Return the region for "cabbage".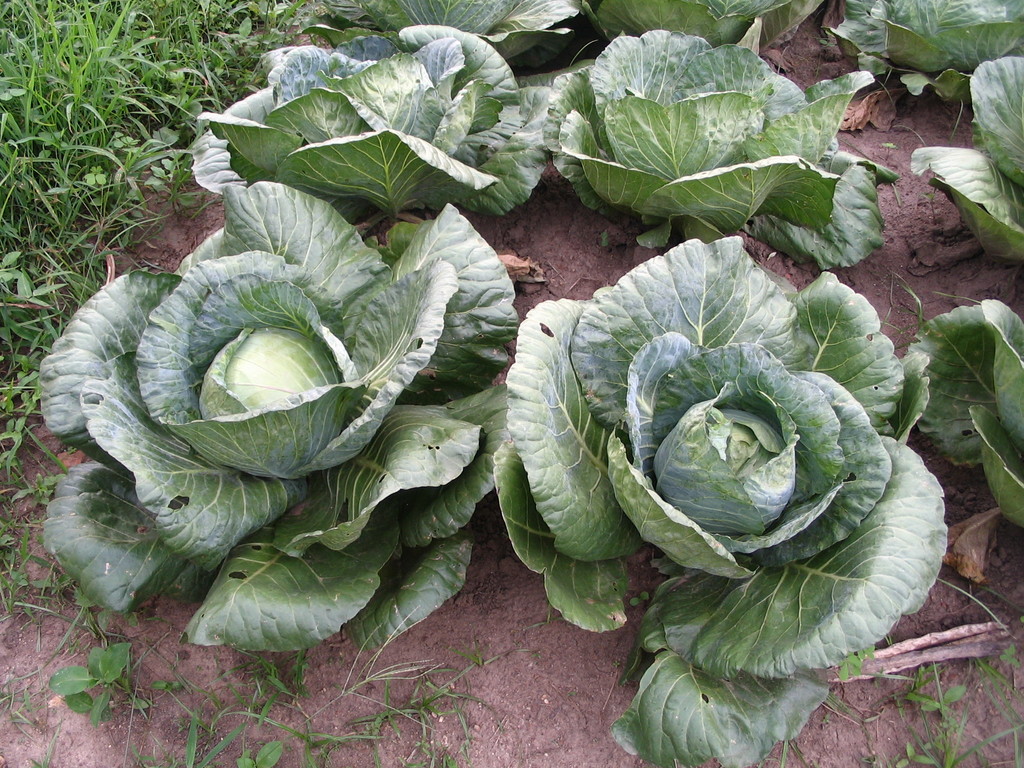
<box>655,401,792,529</box>.
